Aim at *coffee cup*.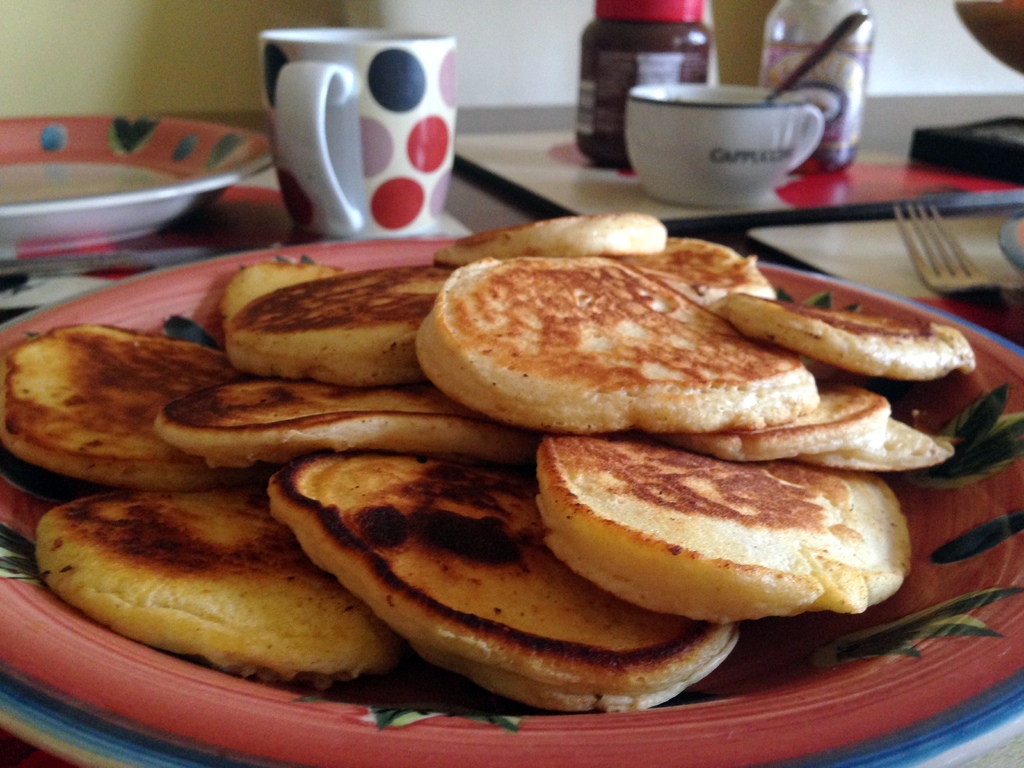
Aimed at select_region(620, 81, 819, 211).
